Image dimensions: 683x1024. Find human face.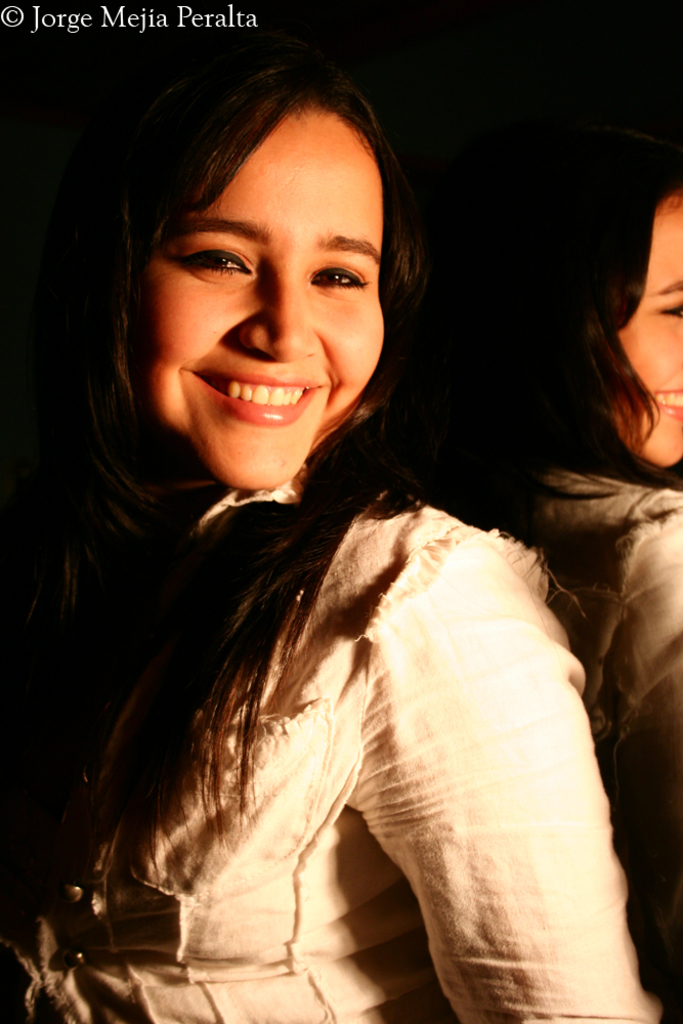
130,106,382,490.
